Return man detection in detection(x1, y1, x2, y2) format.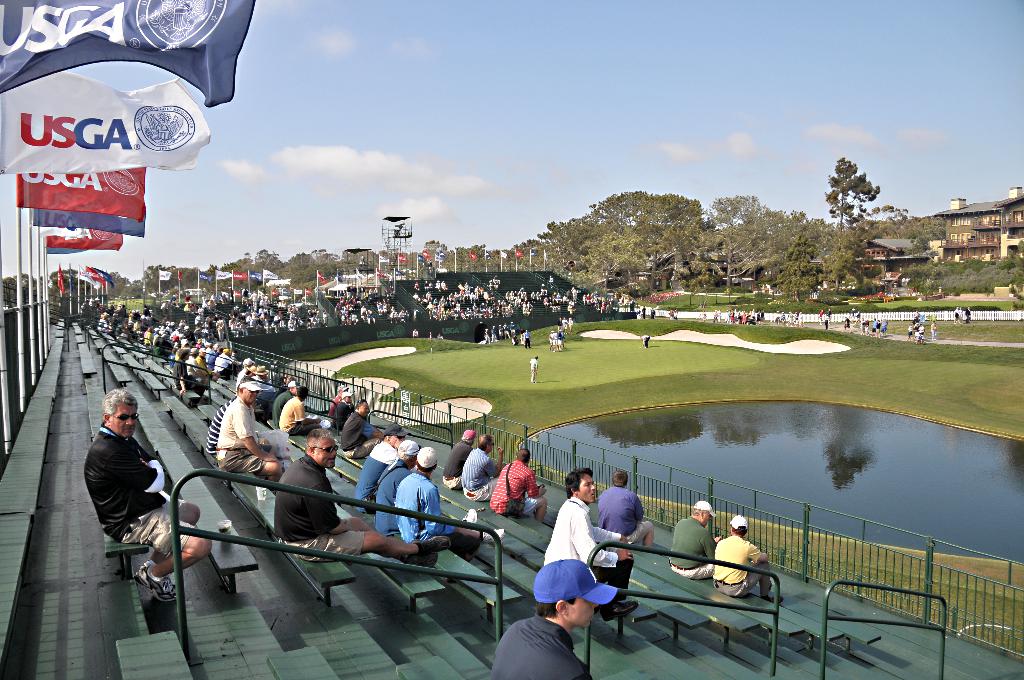
detection(351, 435, 408, 513).
